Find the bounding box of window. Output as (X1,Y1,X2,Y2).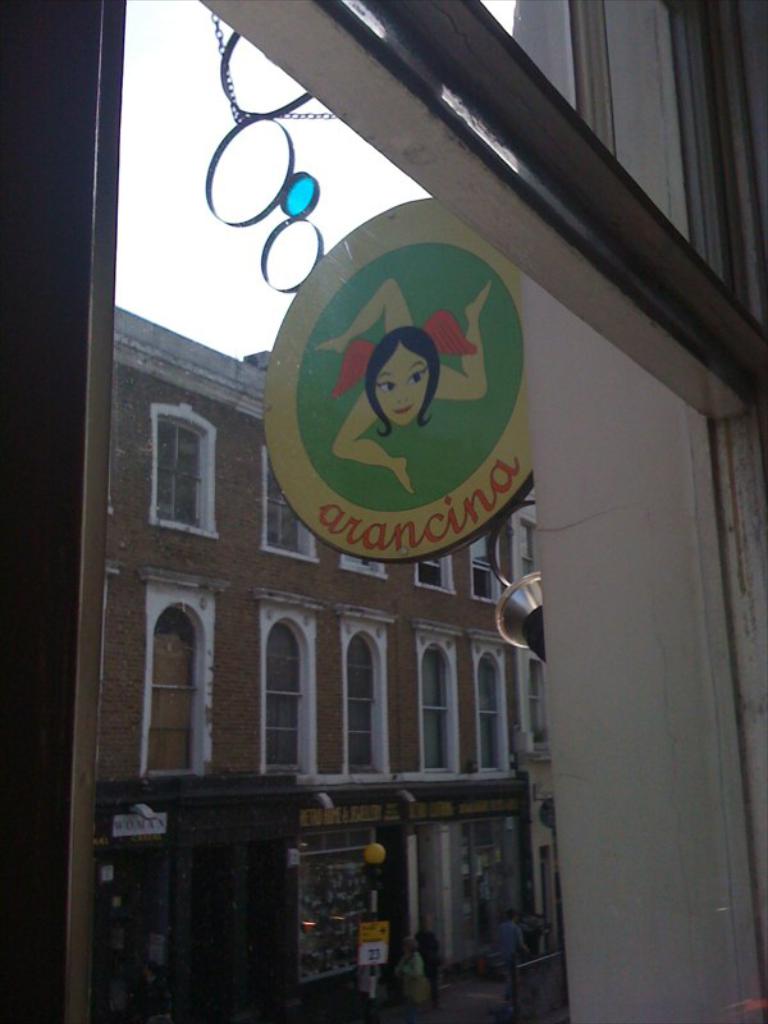
(479,652,500,772).
